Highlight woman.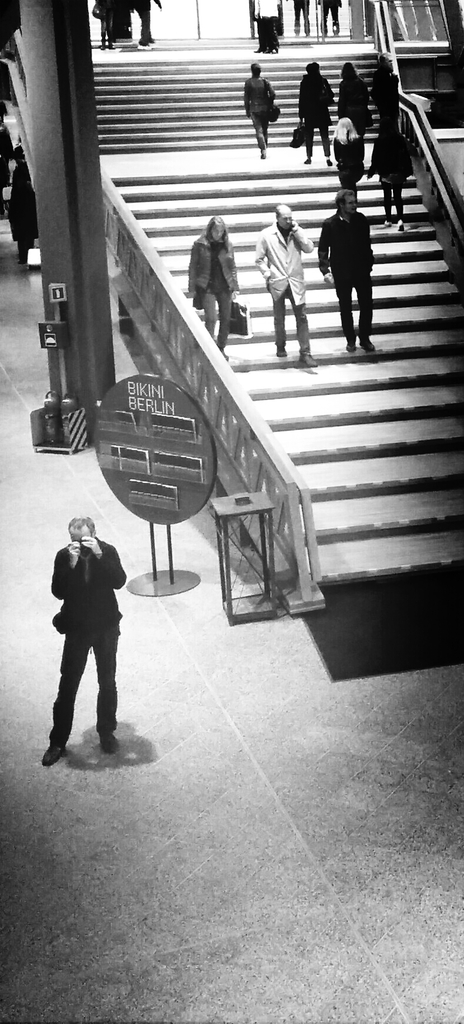
Highlighted region: bbox=[297, 59, 336, 171].
